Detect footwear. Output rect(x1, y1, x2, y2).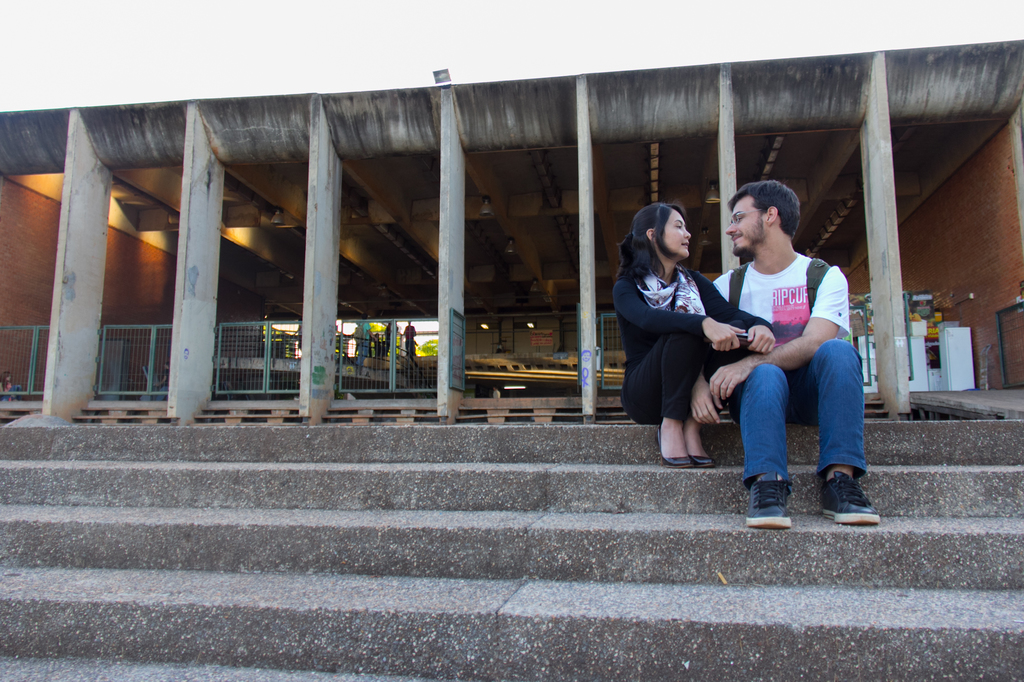
rect(821, 457, 883, 528).
